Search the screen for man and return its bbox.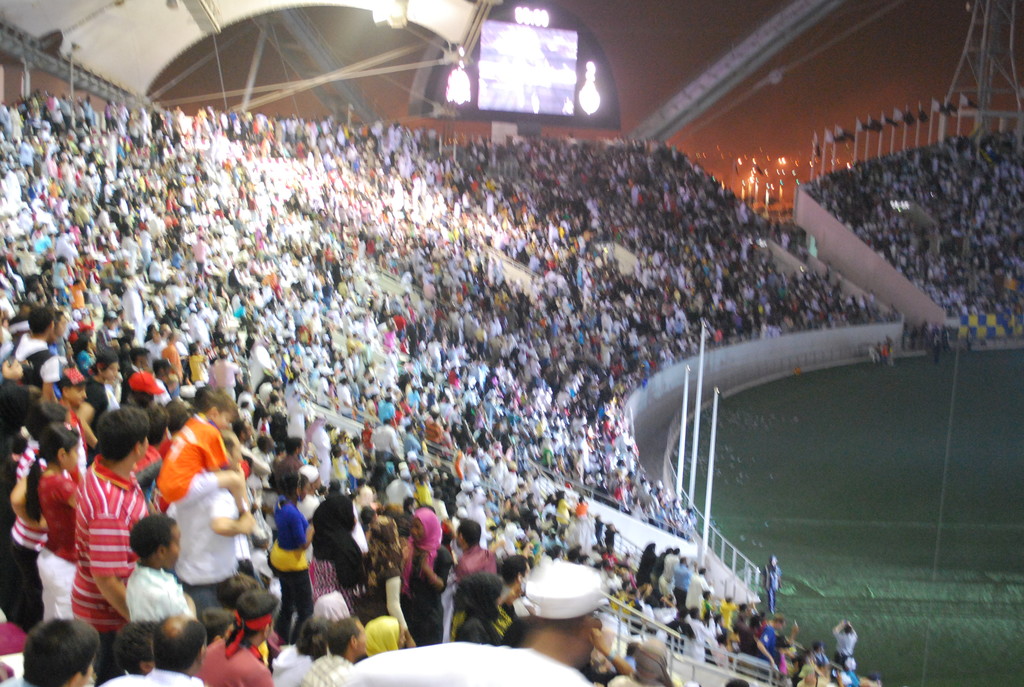
Found: 832/616/857/667.
